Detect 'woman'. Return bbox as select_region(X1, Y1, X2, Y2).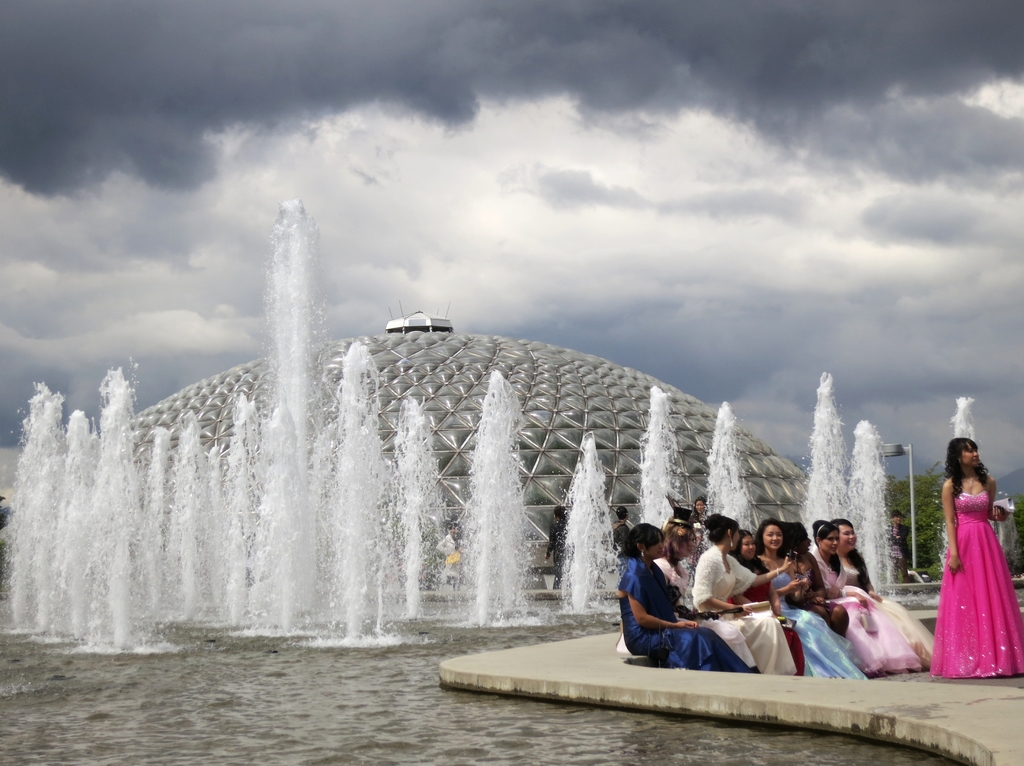
select_region(617, 519, 755, 667).
